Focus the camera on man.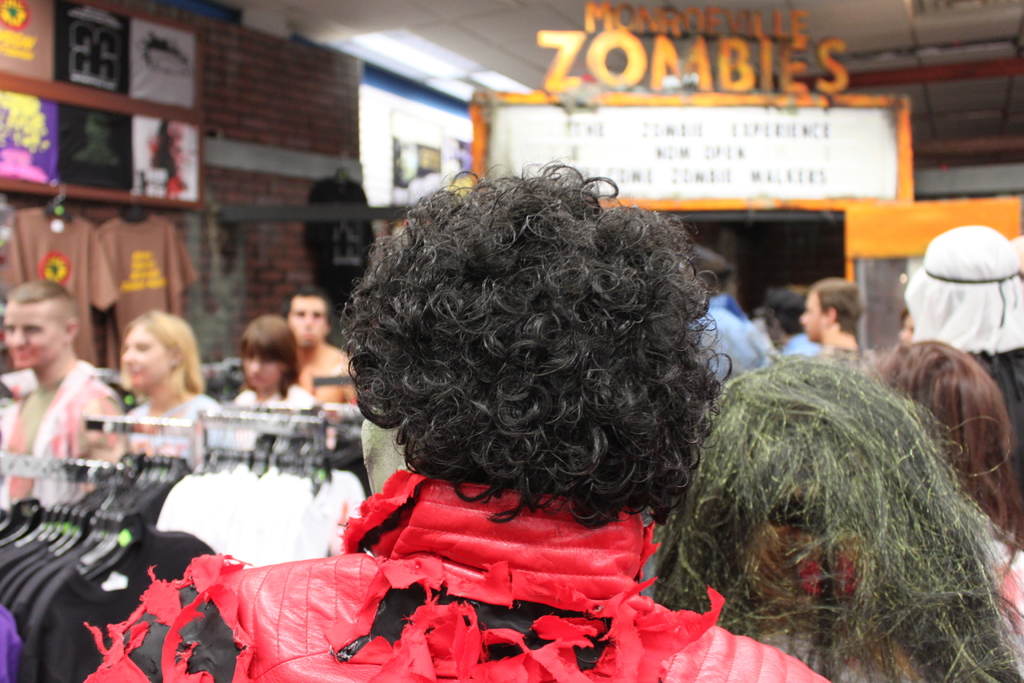
Focus region: <bbox>278, 285, 368, 409</bbox>.
